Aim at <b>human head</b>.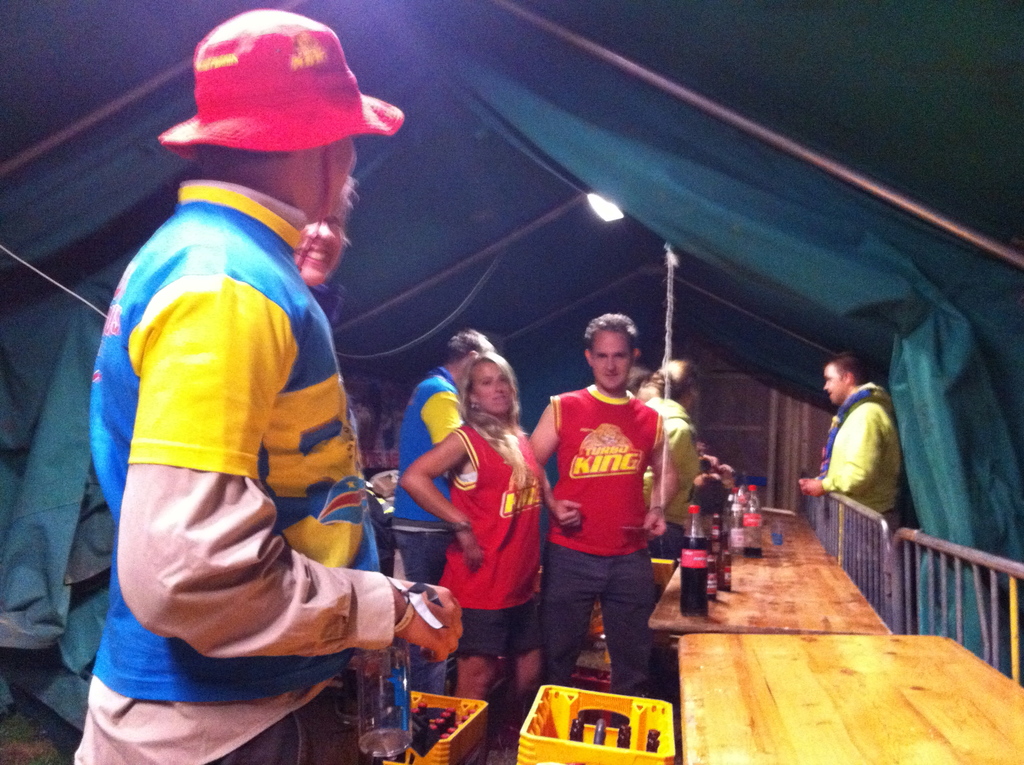
Aimed at bbox=(582, 310, 641, 391).
